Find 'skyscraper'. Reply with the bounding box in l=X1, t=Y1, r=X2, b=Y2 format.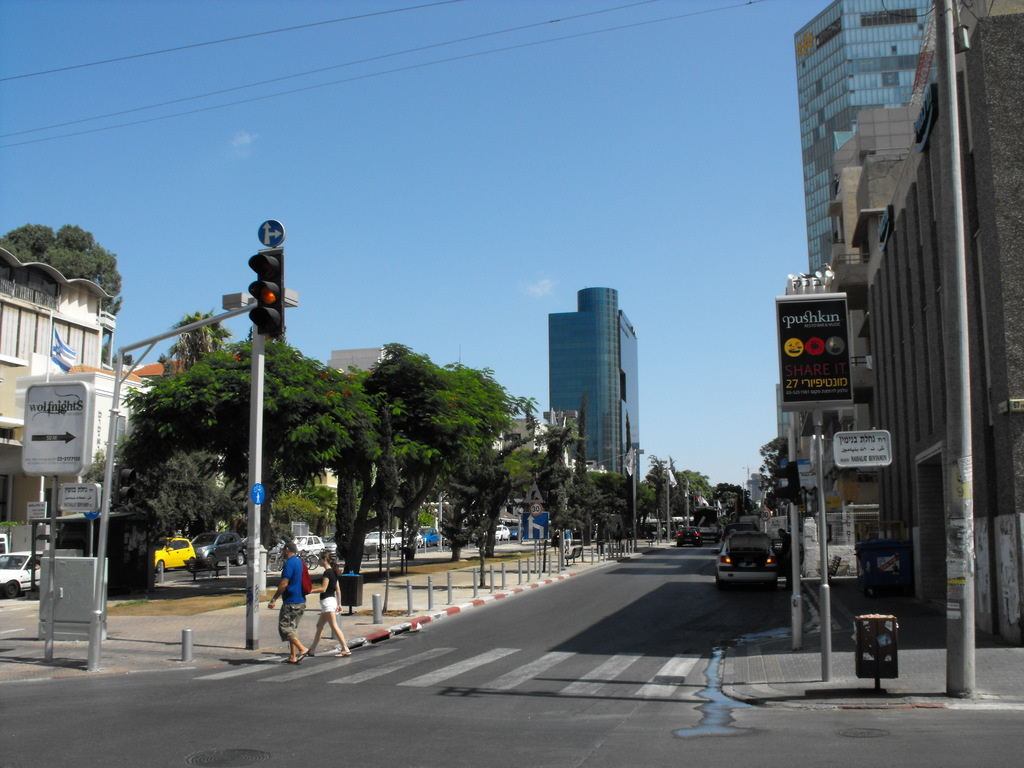
l=790, t=8, r=1009, b=700.
